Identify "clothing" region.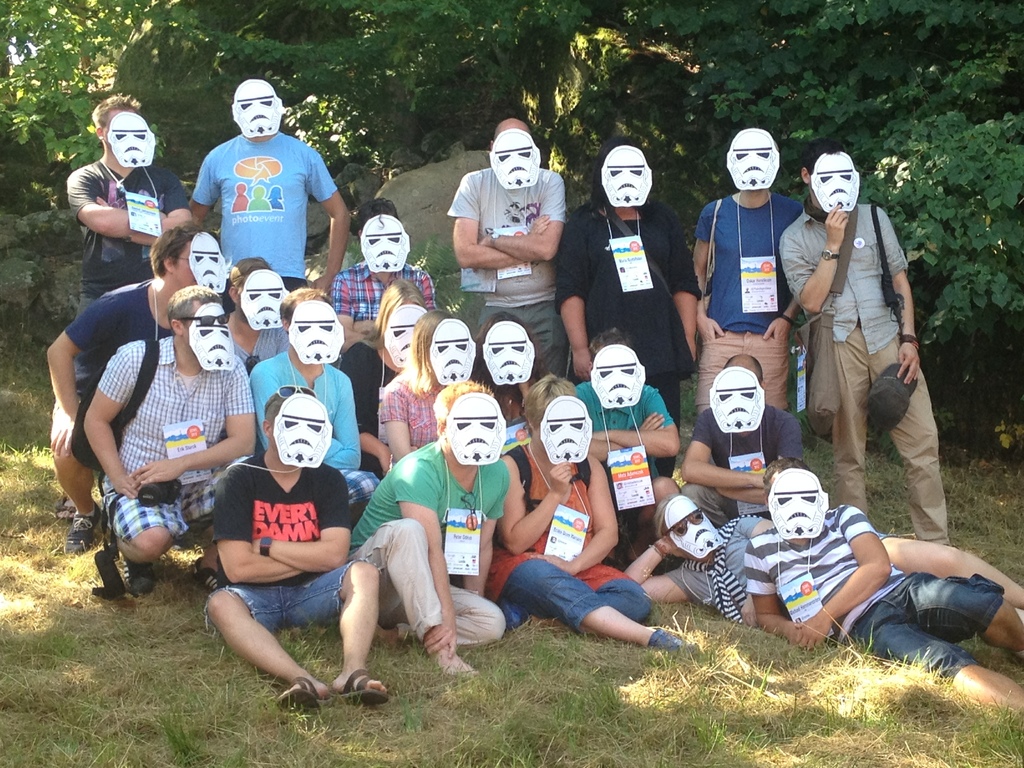
Region: BBox(687, 400, 845, 570).
